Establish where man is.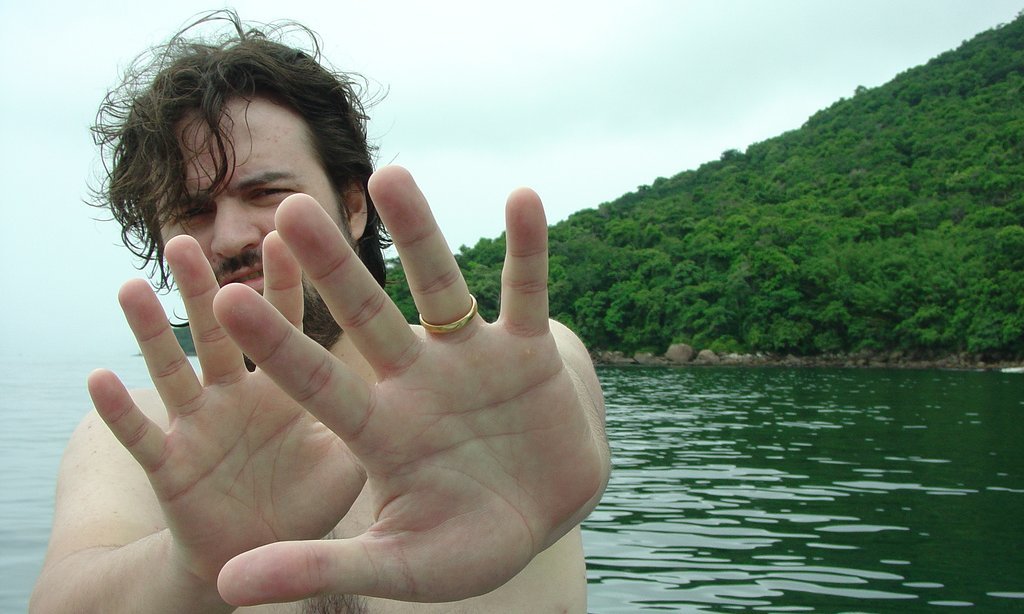
Established at 41, 37, 661, 613.
